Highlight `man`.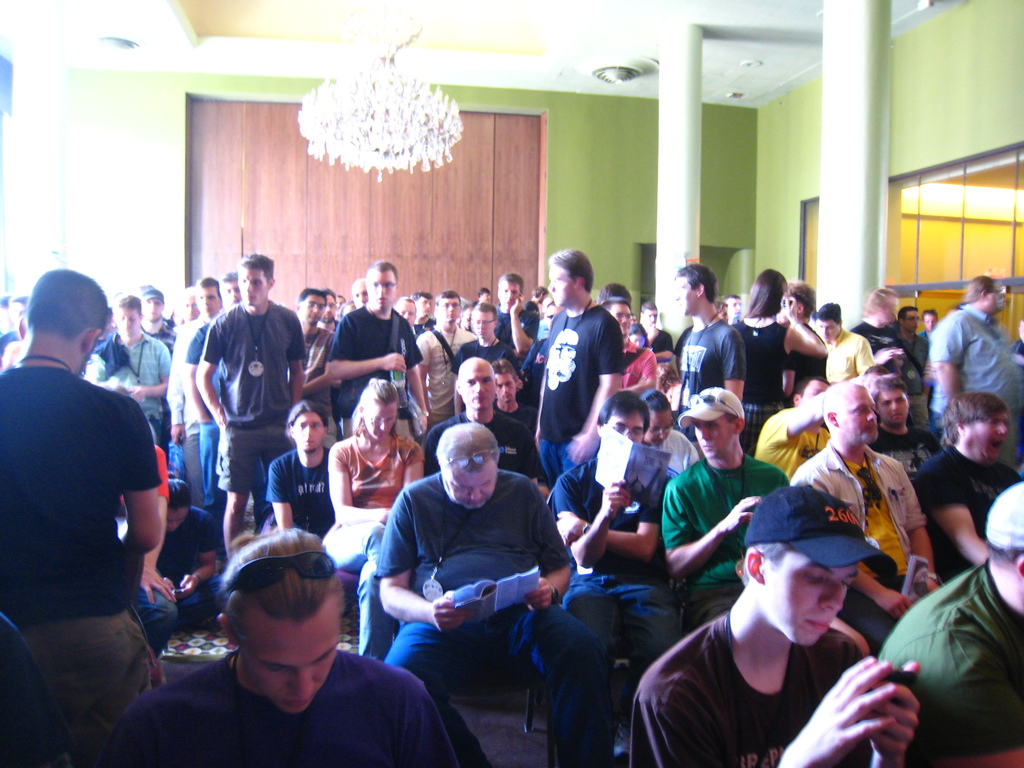
Highlighted region: crop(191, 256, 314, 563).
